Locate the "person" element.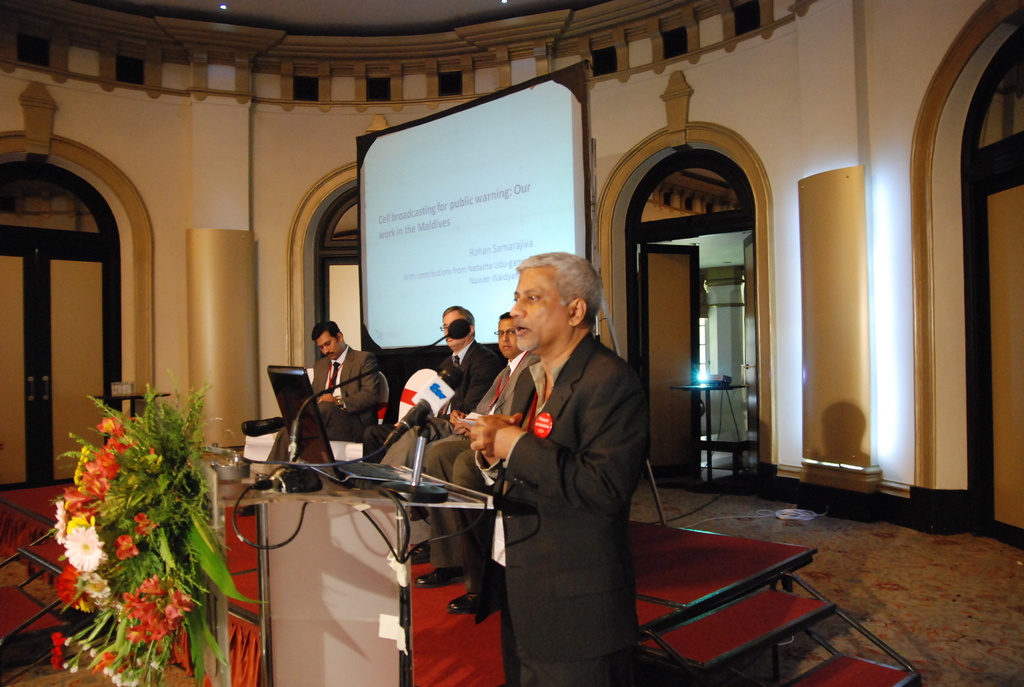
Element bbox: pyautogui.locateOnScreen(362, 310, 500, 468).
